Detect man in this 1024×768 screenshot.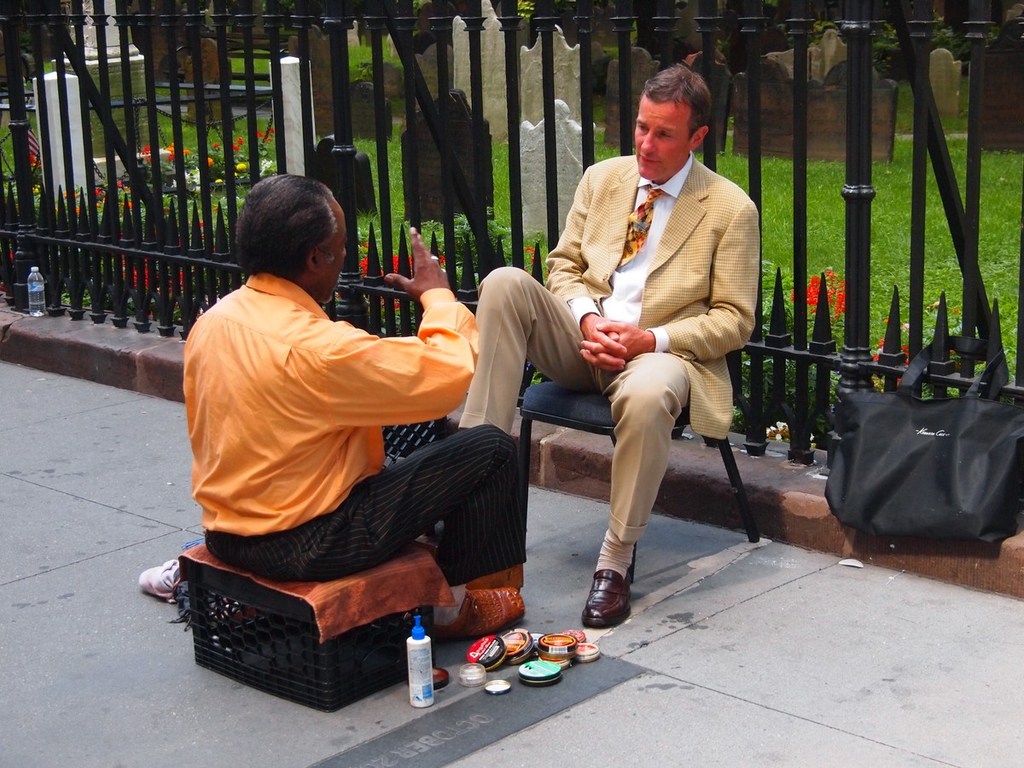
Detection: crop(457, 67, 761, 637).
